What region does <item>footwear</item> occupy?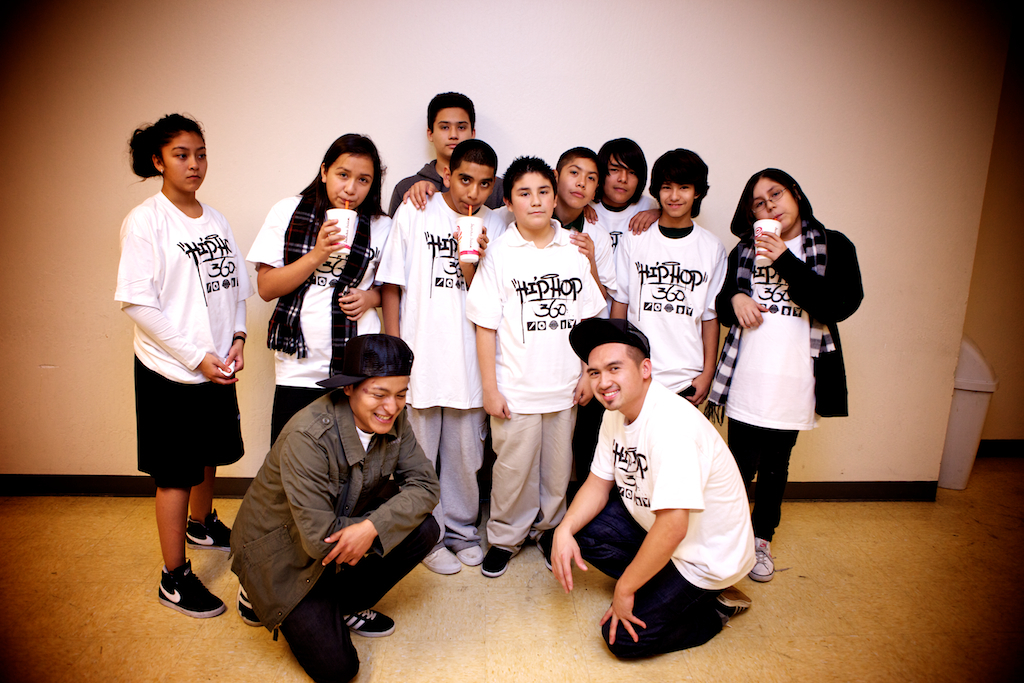
(159,555,226,618).
